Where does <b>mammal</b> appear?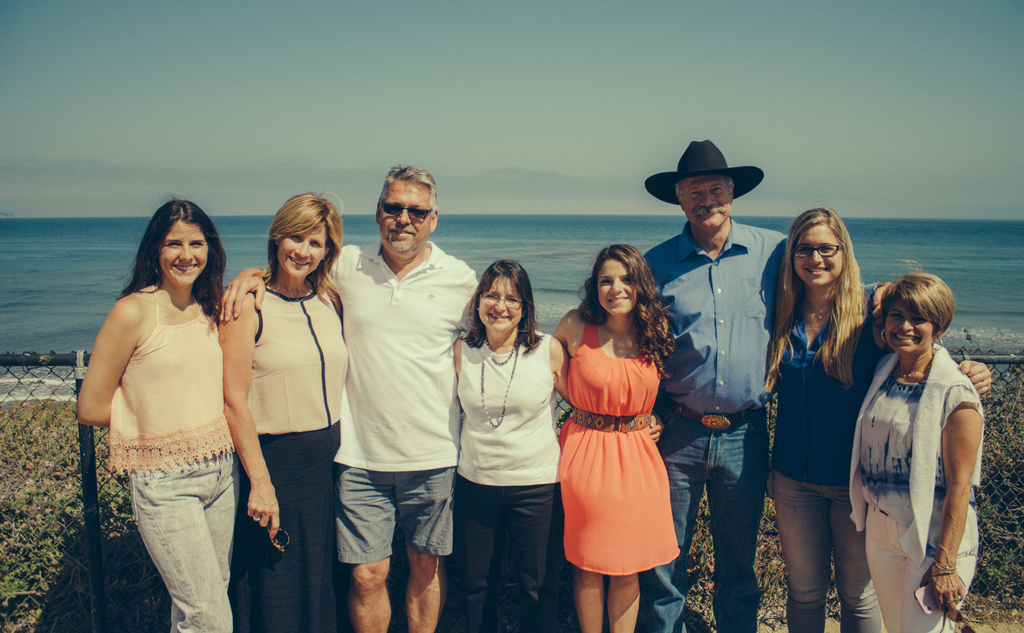
Appears at (215, 170, 482, 632).
